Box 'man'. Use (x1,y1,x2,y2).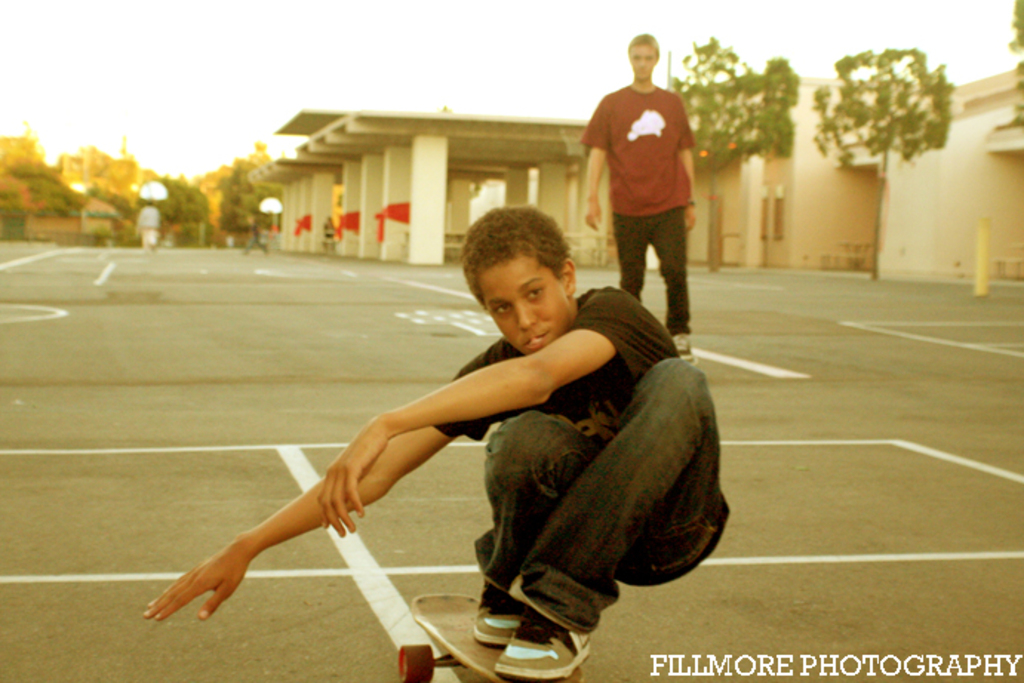
(581,33,701,373).
